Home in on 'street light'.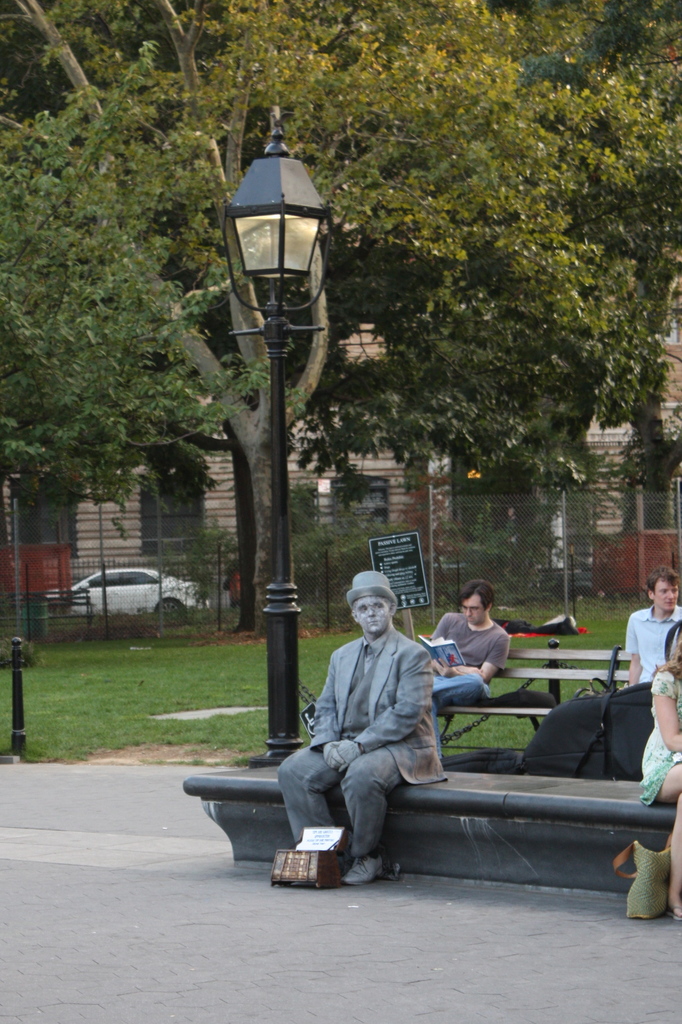
Homed in at <bbox>184, 105, 361, 696</bbox>.
